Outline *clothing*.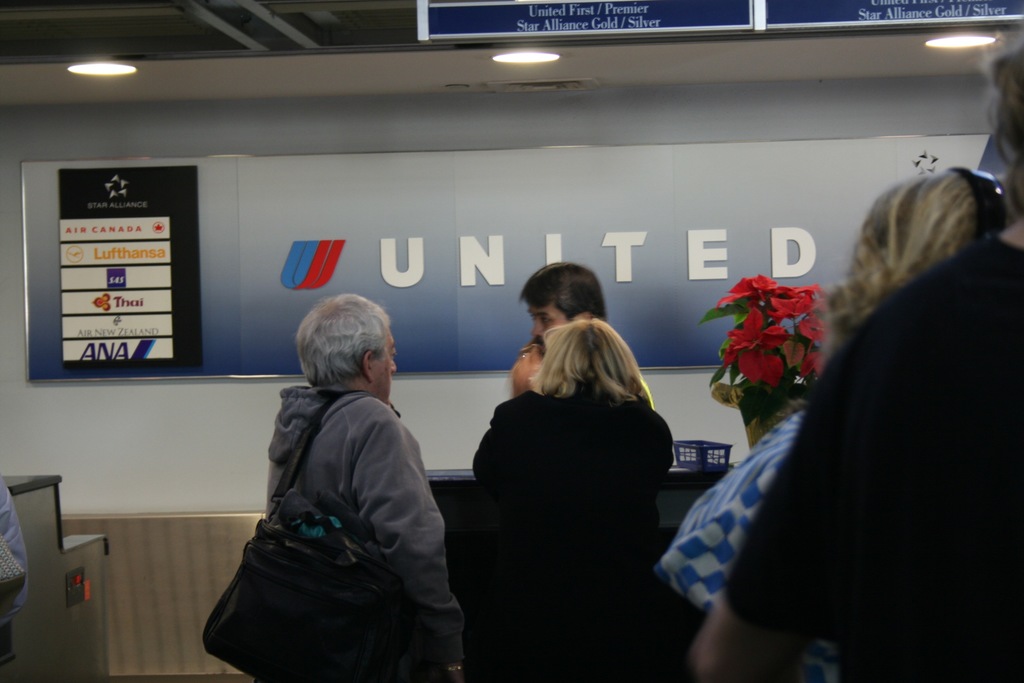
Outline: pyautogui.locateOnScreen(714, 202, 1002, 664).
